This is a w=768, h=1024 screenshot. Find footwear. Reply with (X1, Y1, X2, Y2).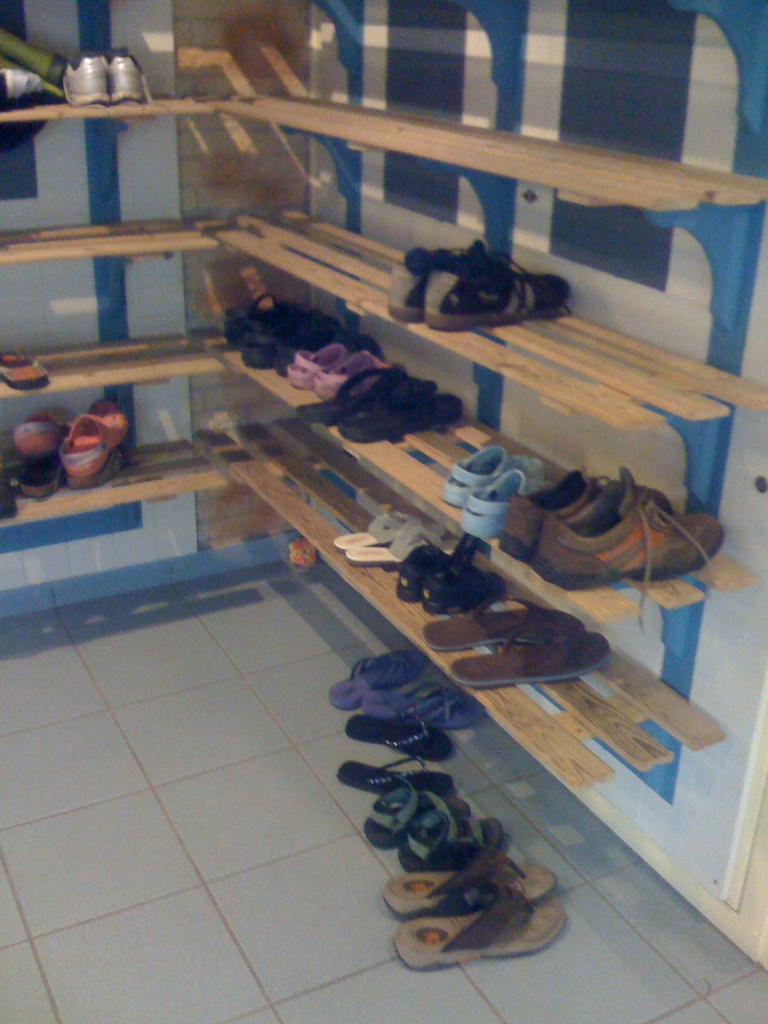
(0, 347, 50, 392).
